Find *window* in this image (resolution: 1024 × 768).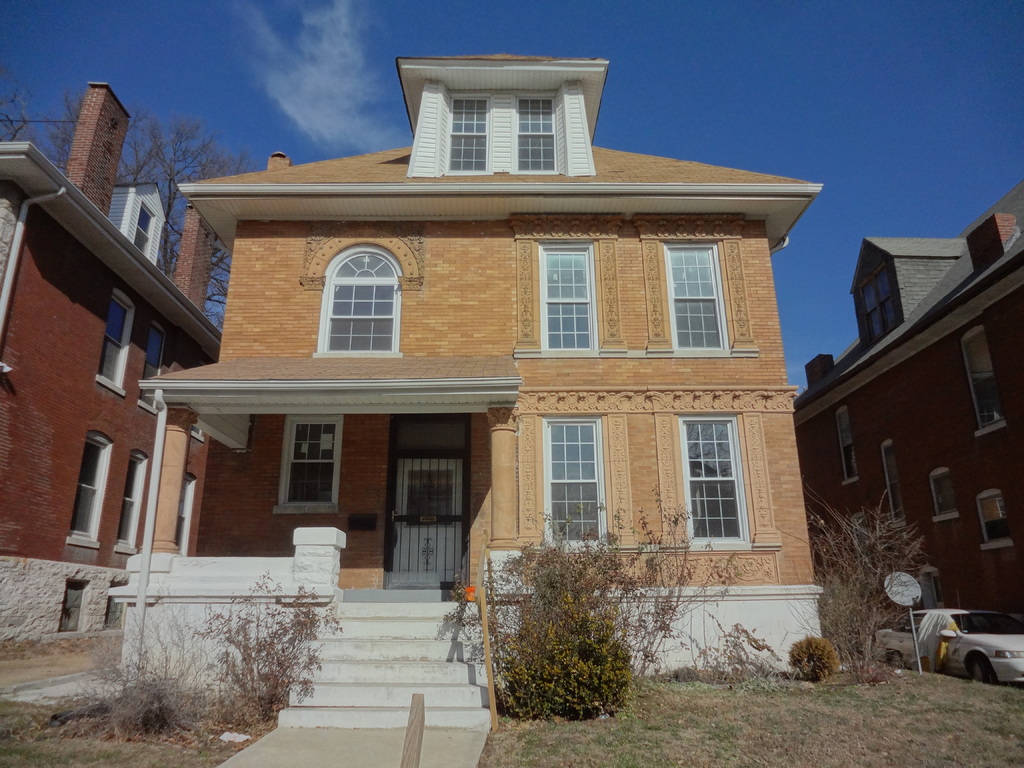
(left=960, top=325, right=1002, bottom=428).
